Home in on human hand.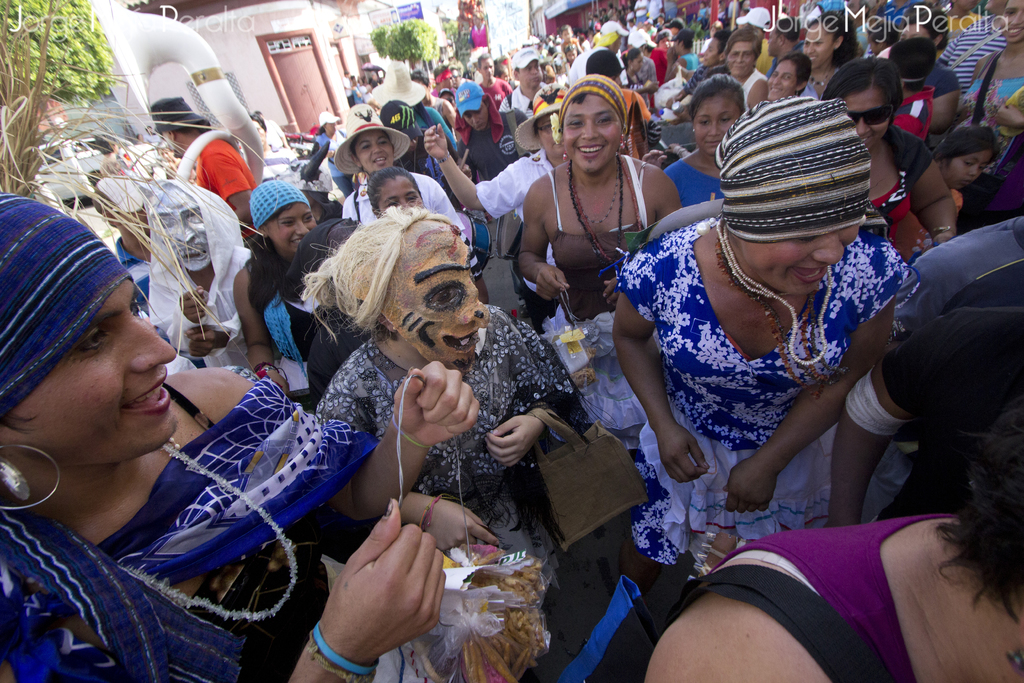
Homed in at select_region(257, 369, 291, 395).
